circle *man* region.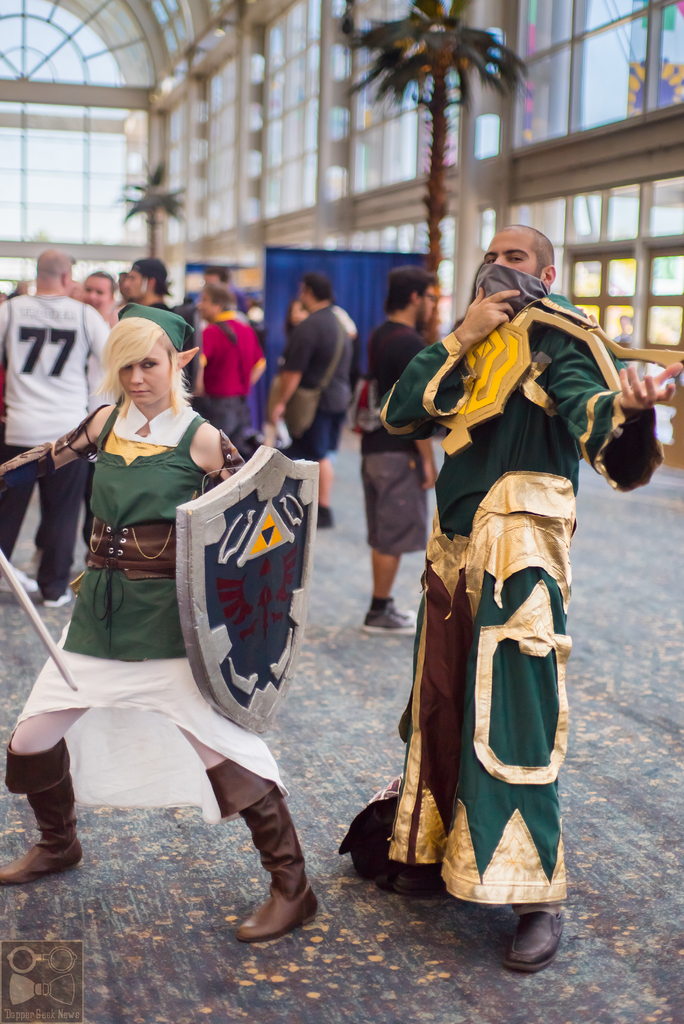
Region: select_region(262, 273, 359, 483).
